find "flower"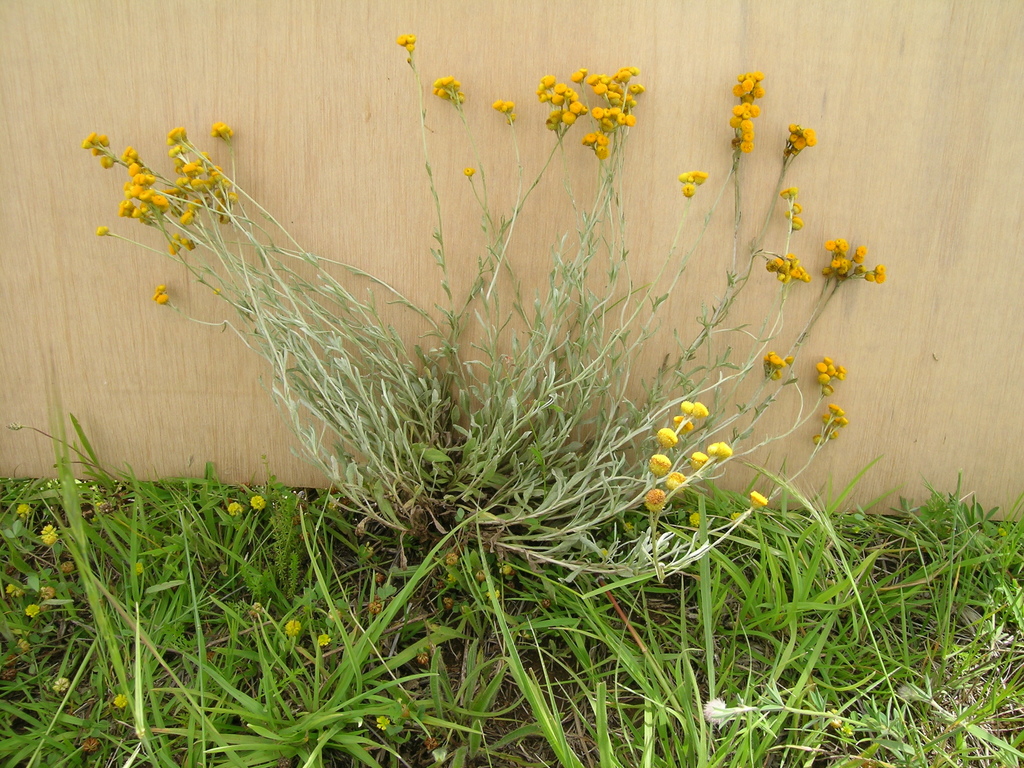
BBox(701, 697, 726, 722)
